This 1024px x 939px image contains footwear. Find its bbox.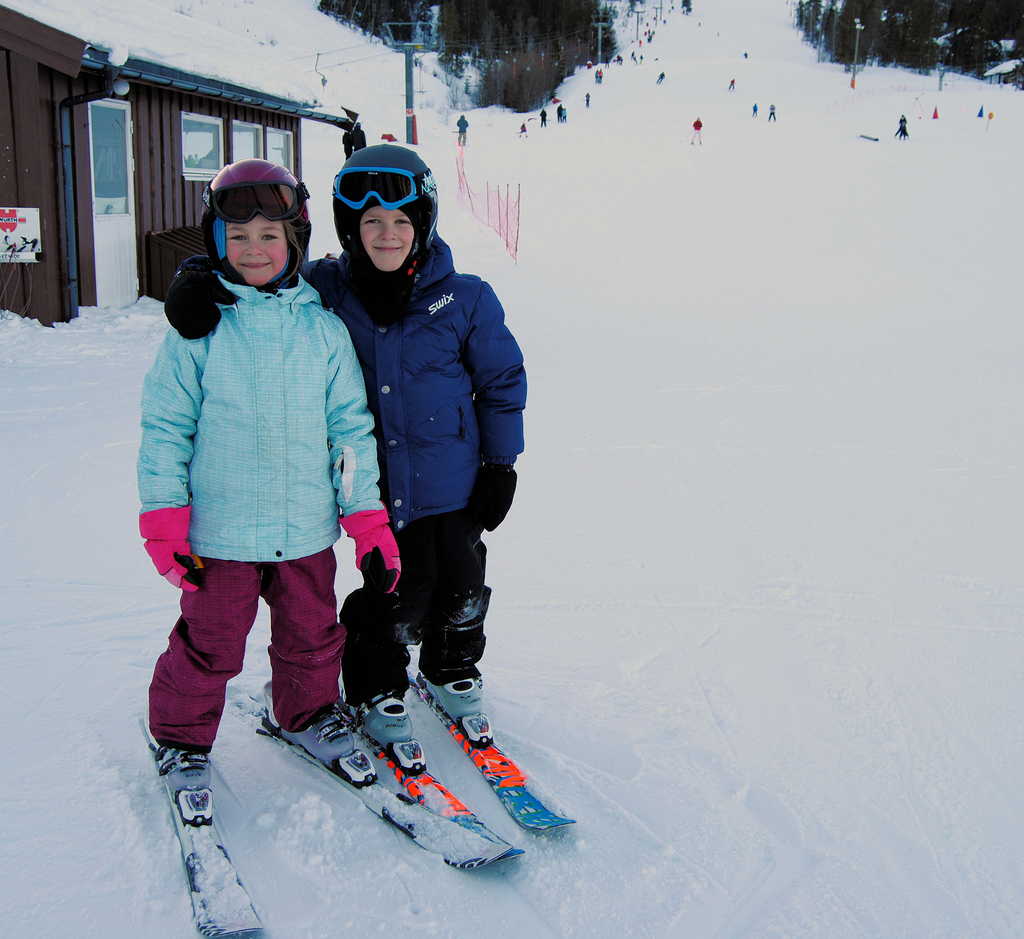
(left=348, top=688, right=415, bottom=746).
